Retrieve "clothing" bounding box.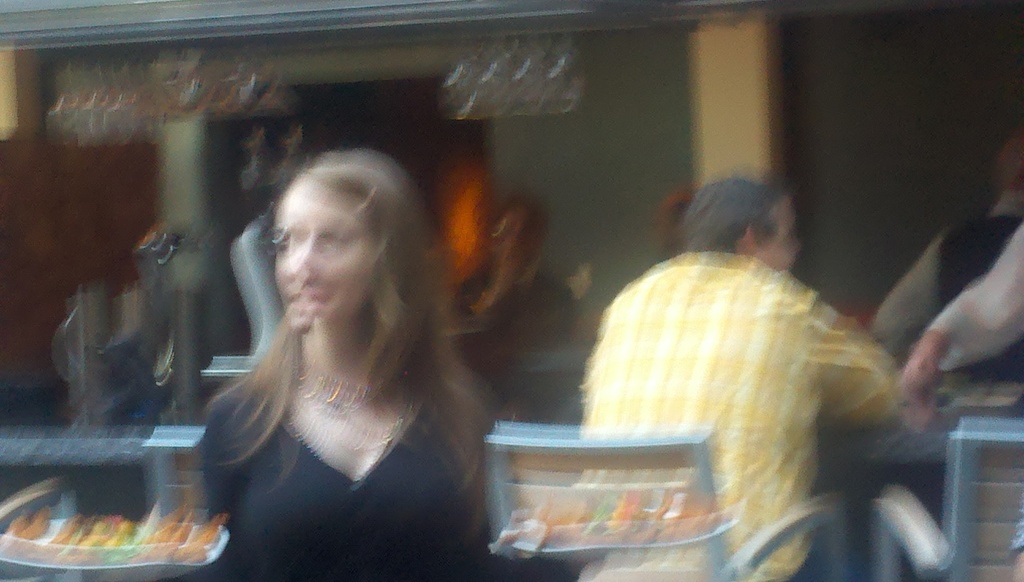
Bounding box: x1=202 y1=376 x2=521 y2=581.
